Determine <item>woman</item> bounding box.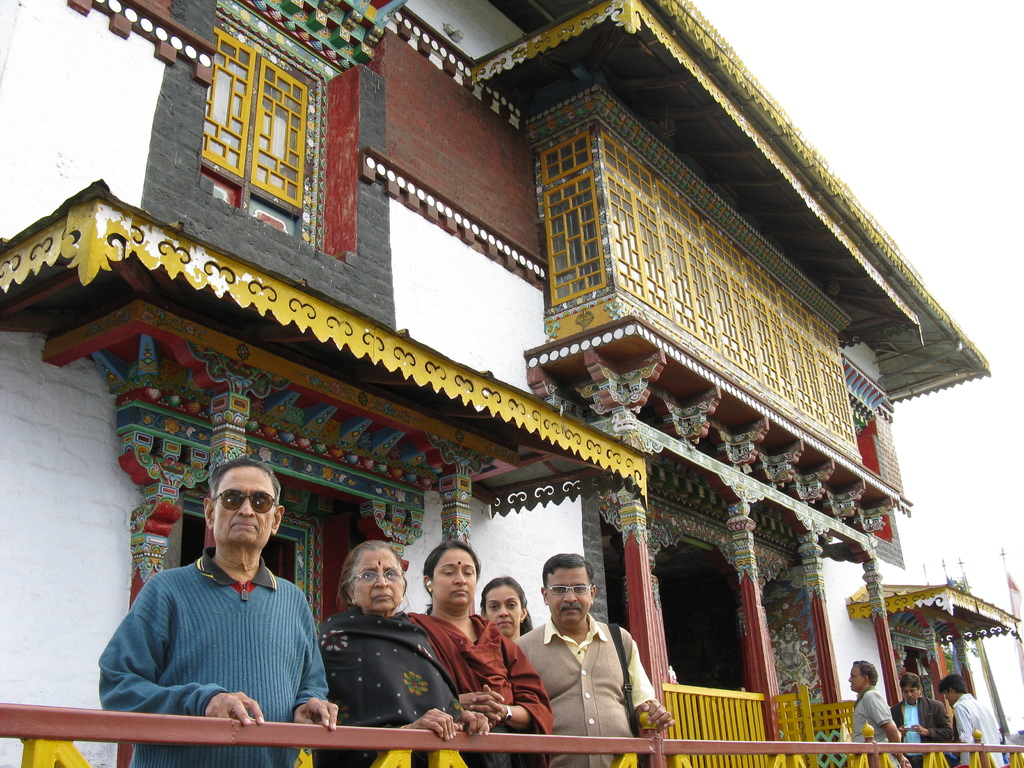
Determined: x1=408, y1=536, x2=556, y2=767.
